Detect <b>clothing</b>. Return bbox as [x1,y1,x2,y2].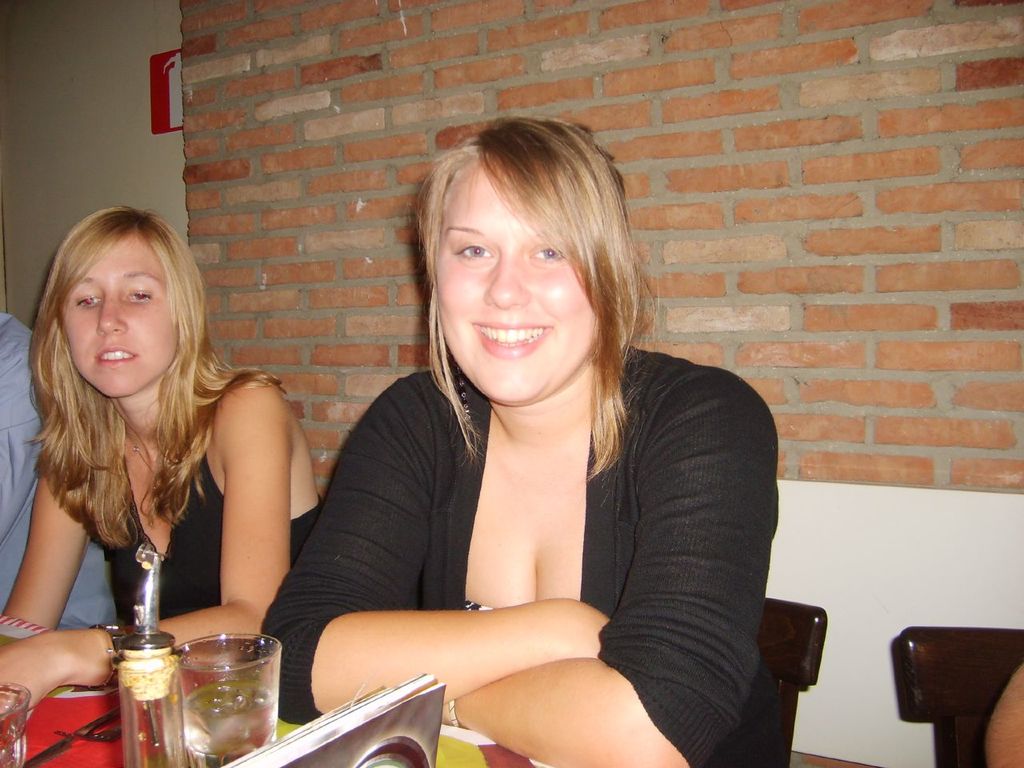
[109,402,327,642].
